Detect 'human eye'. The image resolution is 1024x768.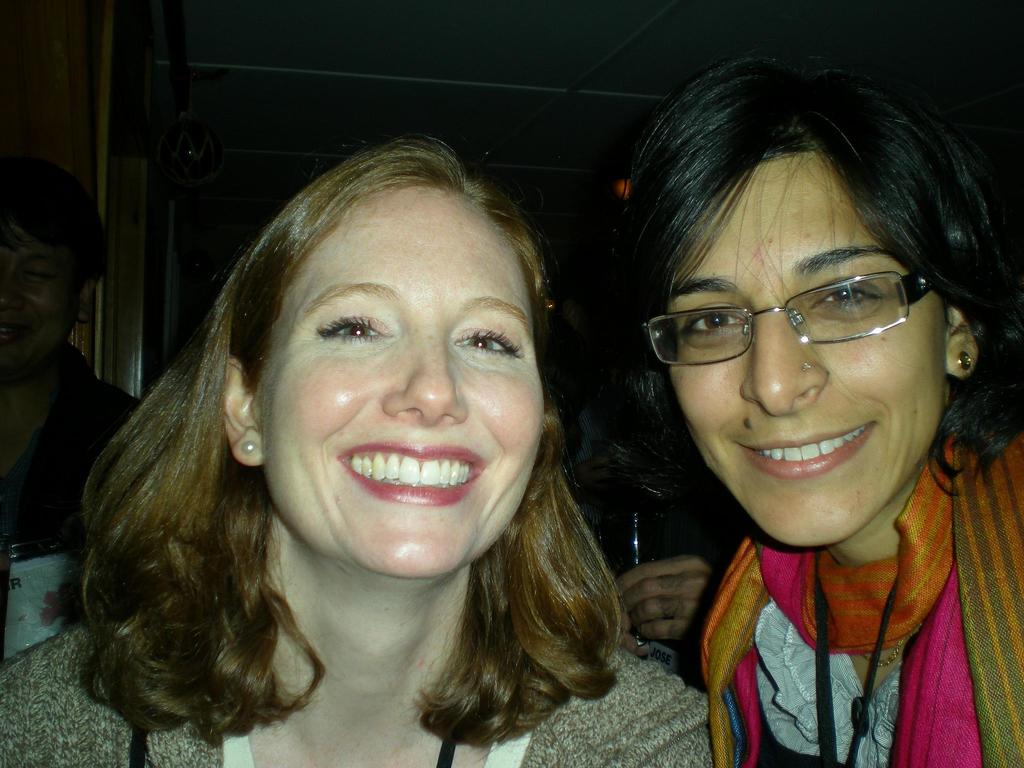
x1=680 y1=301 x2=746 y2=352.
